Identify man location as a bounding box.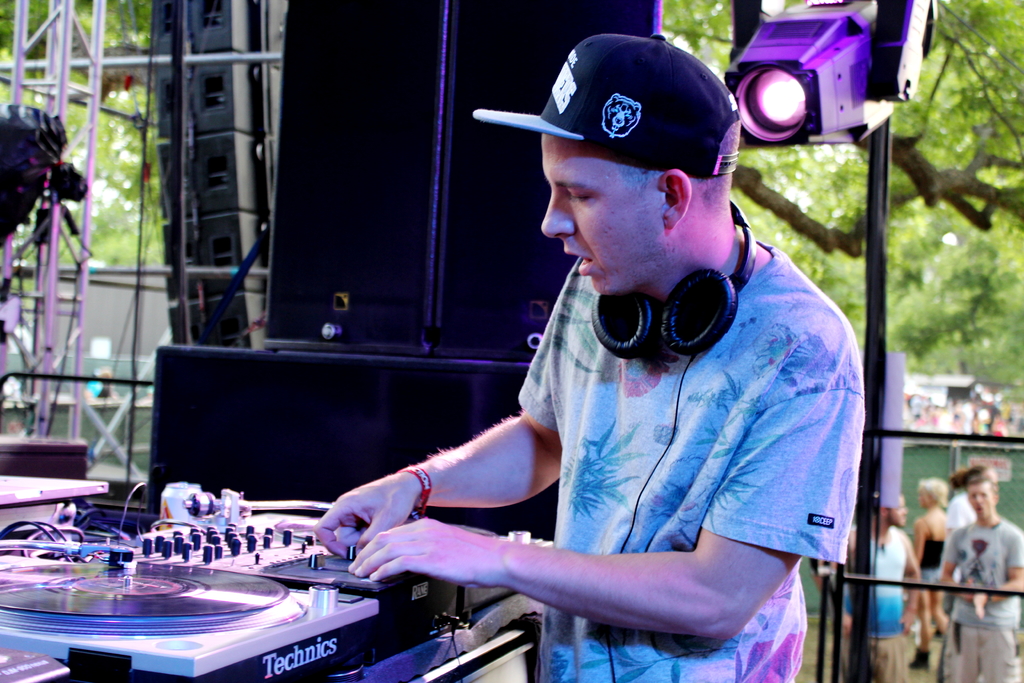
select_region(942, 475, 1022, 682).
